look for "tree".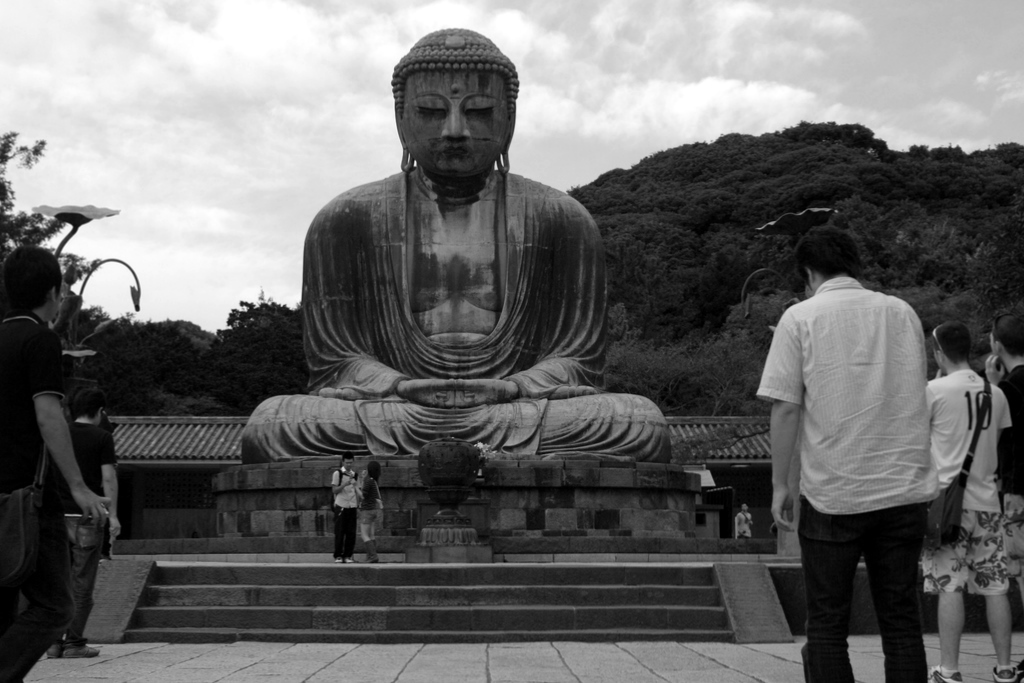
Found: [x1=567, y1=187, x2=601, y2=212].
